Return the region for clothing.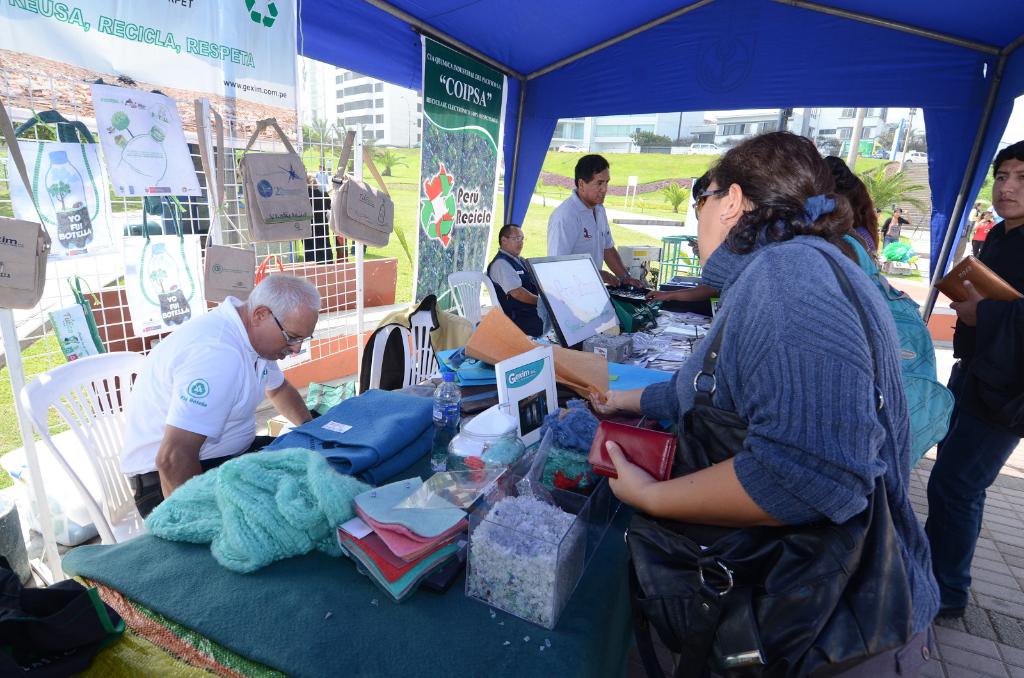
locate(539, 183, 616, 334).
